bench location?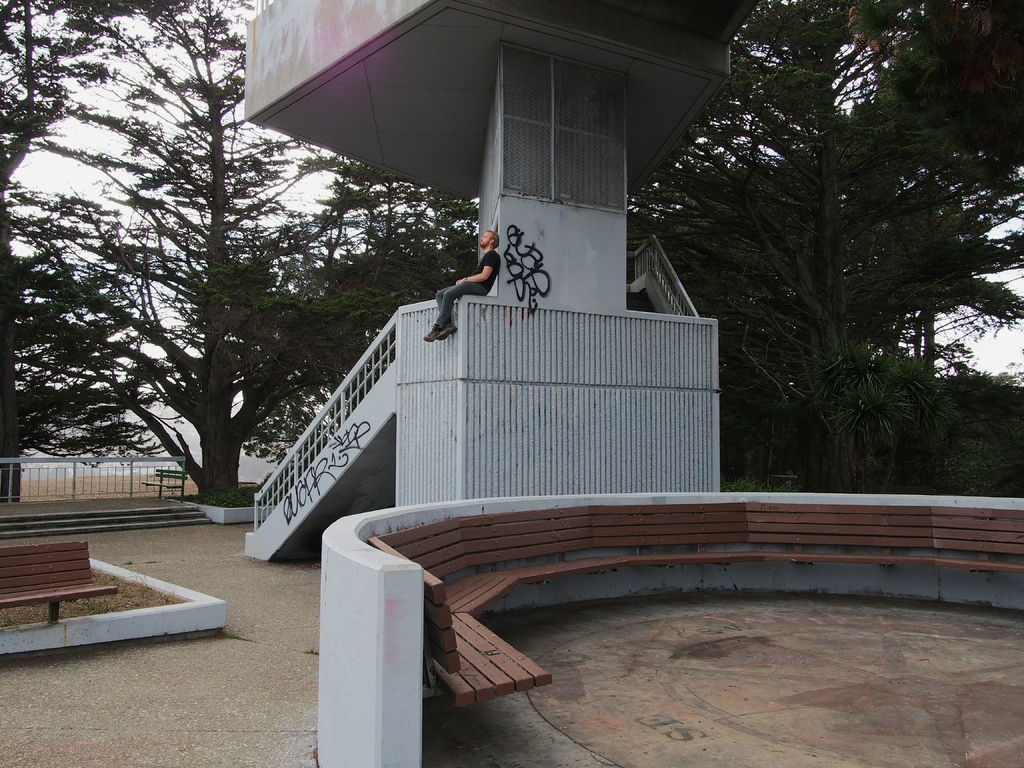
(left=0, top=539, right=117, bottom=622)
